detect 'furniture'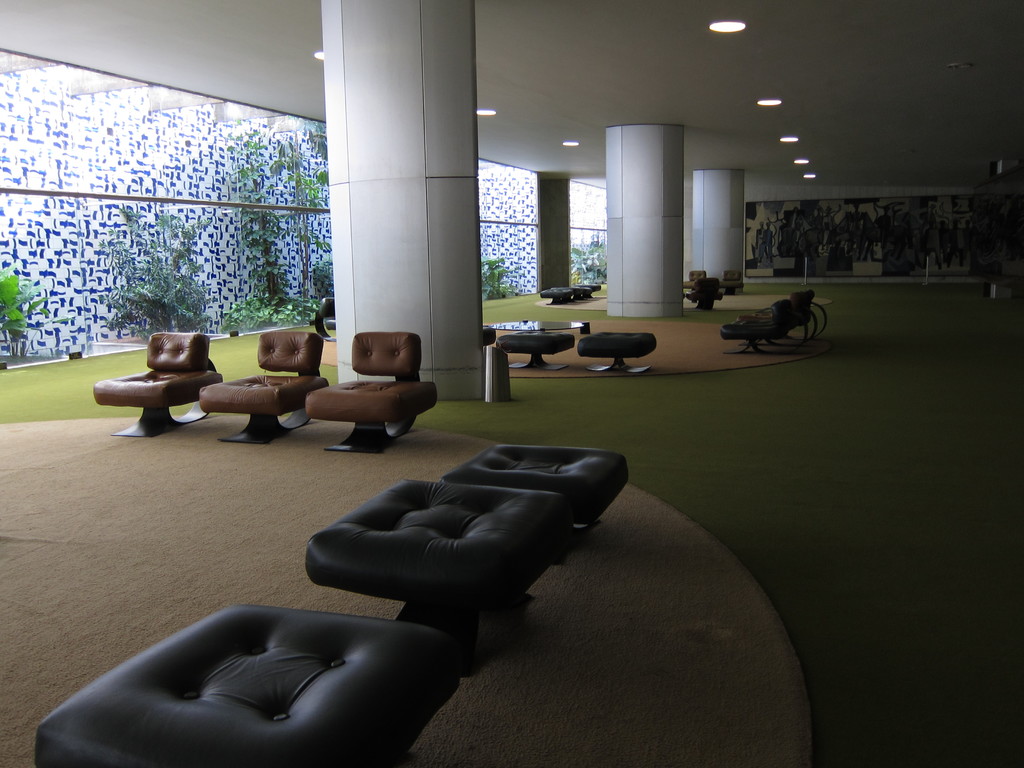
[x1=316, y1=298, x2=336, y2=342]
